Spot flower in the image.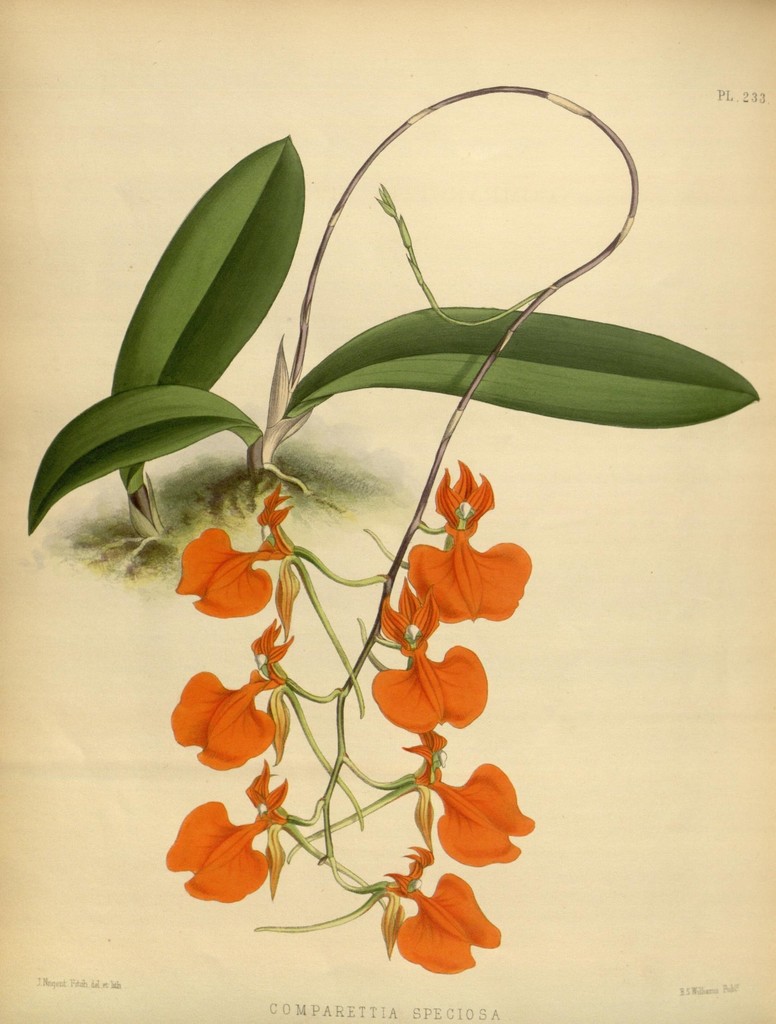
flower found at select_region(162, 760, 291, 909).
